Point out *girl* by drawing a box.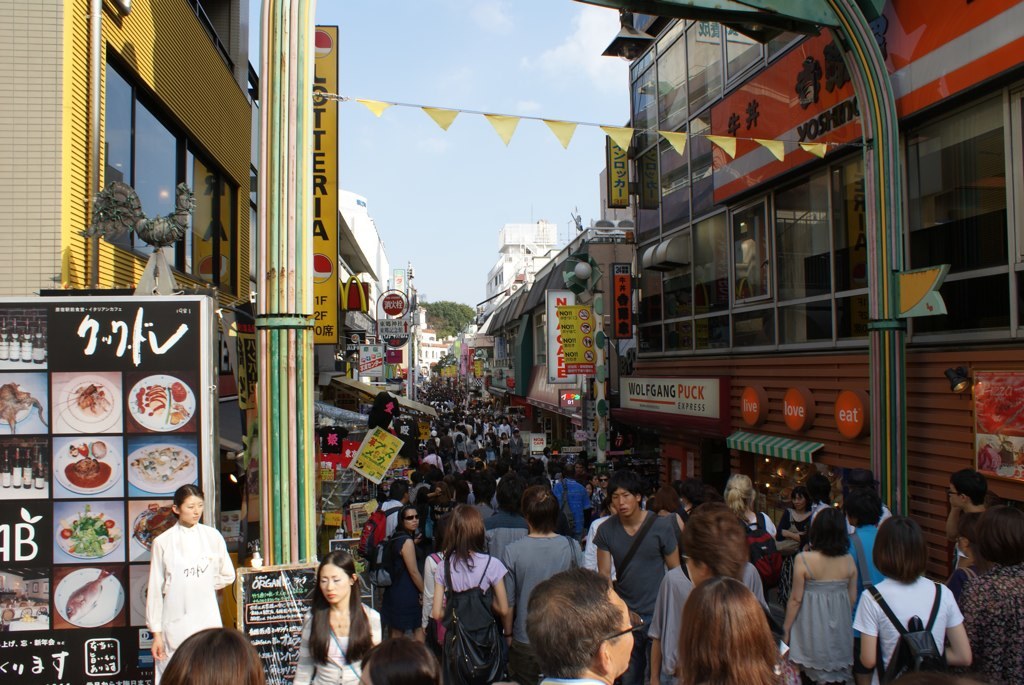
select_region(146, 482, 235, 684).
